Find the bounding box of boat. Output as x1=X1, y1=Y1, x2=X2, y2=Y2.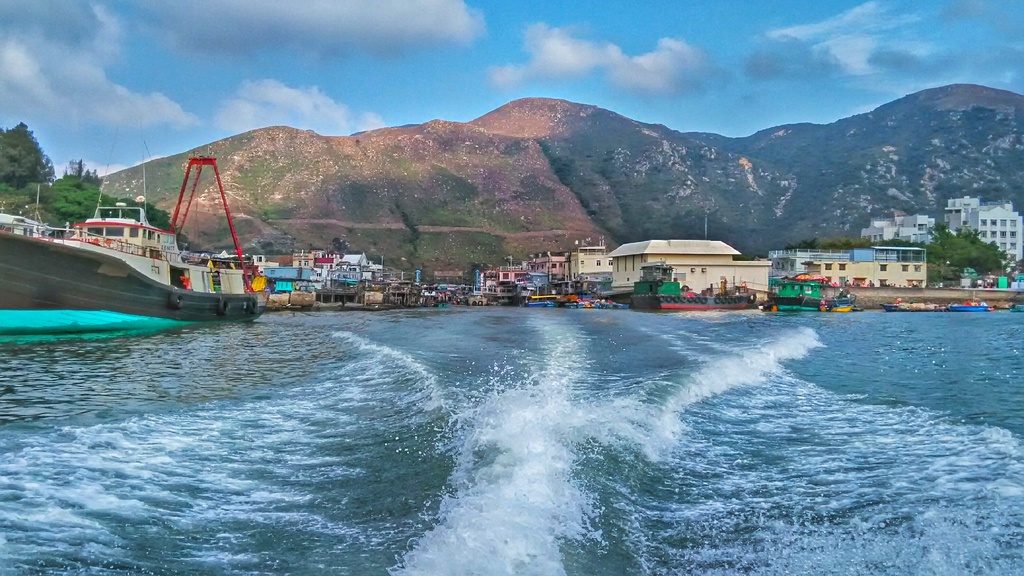
x1=624, y1=259, x2=760, y2=314.
